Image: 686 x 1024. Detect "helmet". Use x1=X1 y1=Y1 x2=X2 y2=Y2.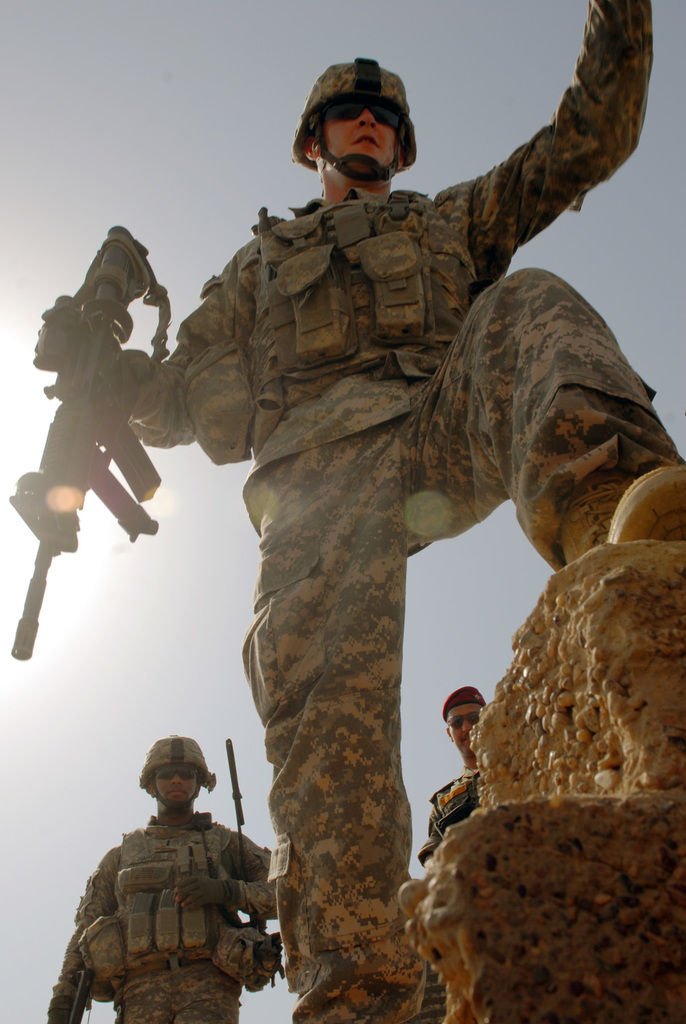
x1=291 y1=60 x2=432 y2=197.
